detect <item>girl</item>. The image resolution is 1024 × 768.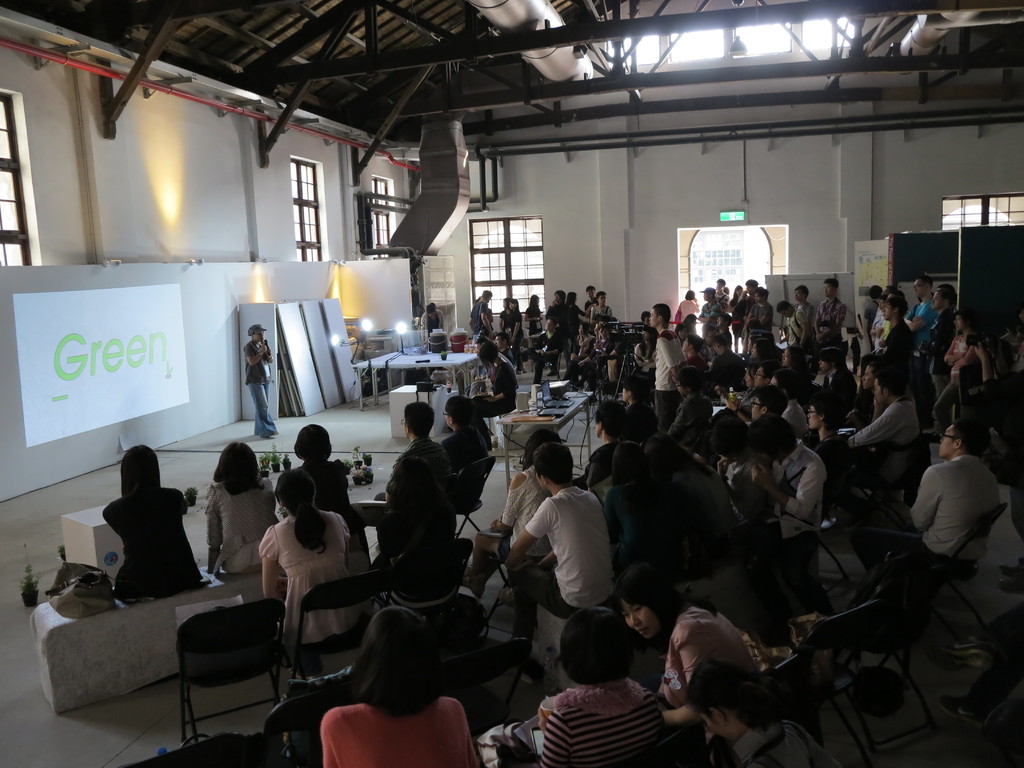
BBox(677, 289, 706, 325).
